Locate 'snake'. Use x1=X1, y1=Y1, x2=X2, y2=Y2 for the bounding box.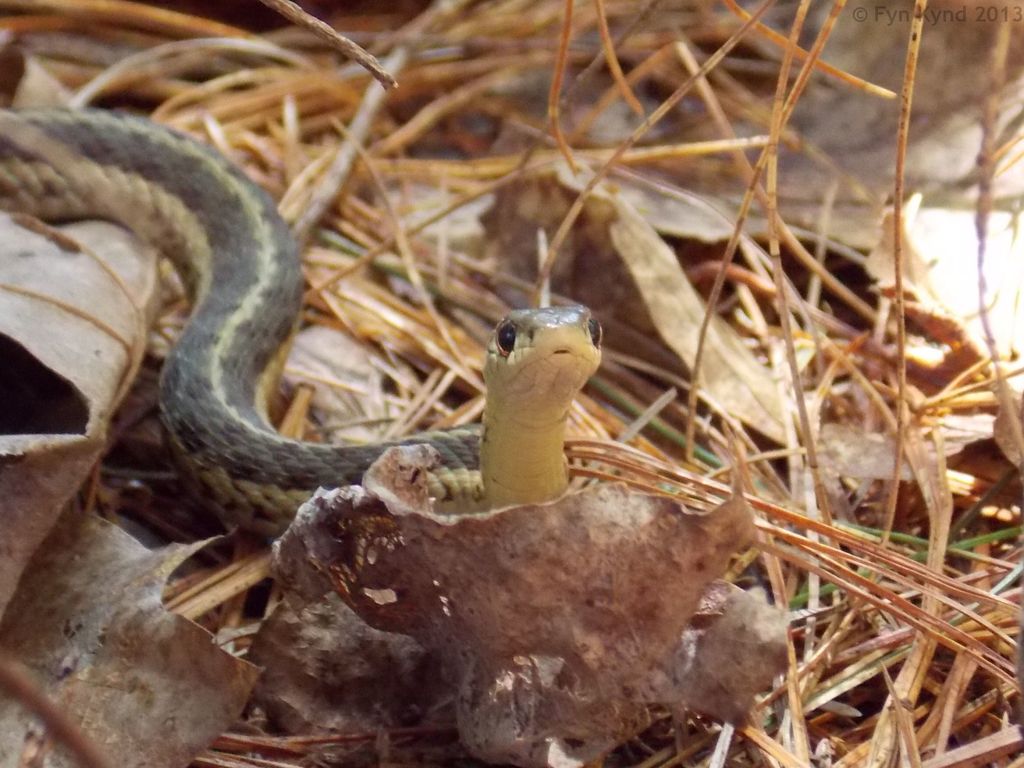
x1=0, y1=100, x2=601, y2=546.
